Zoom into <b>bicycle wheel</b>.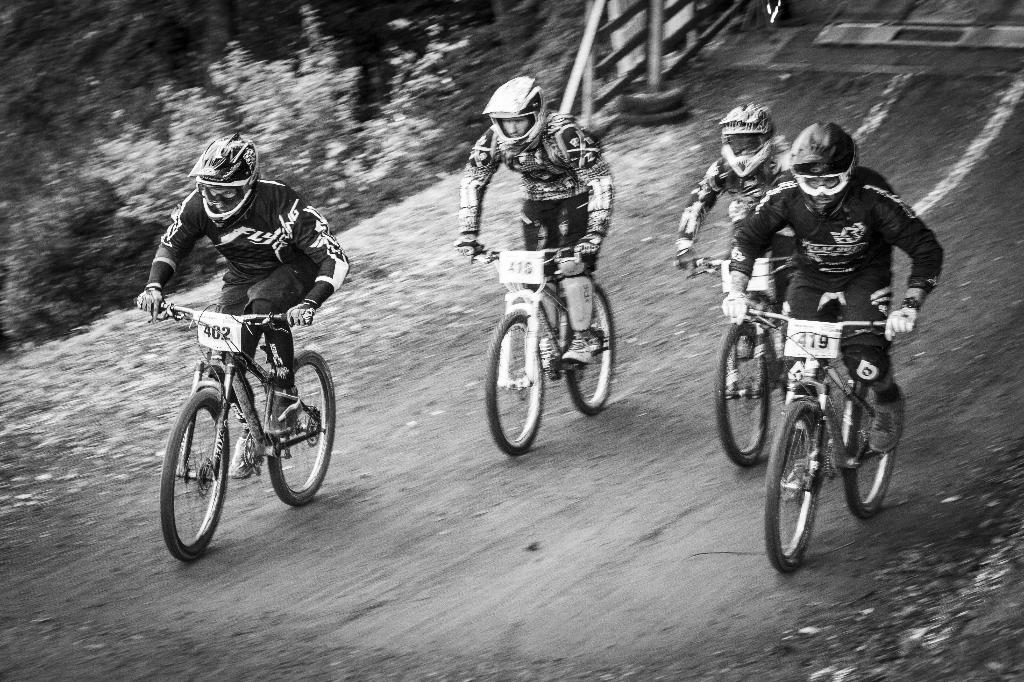
Zoom target: rect(484, 307, 546, 456).
